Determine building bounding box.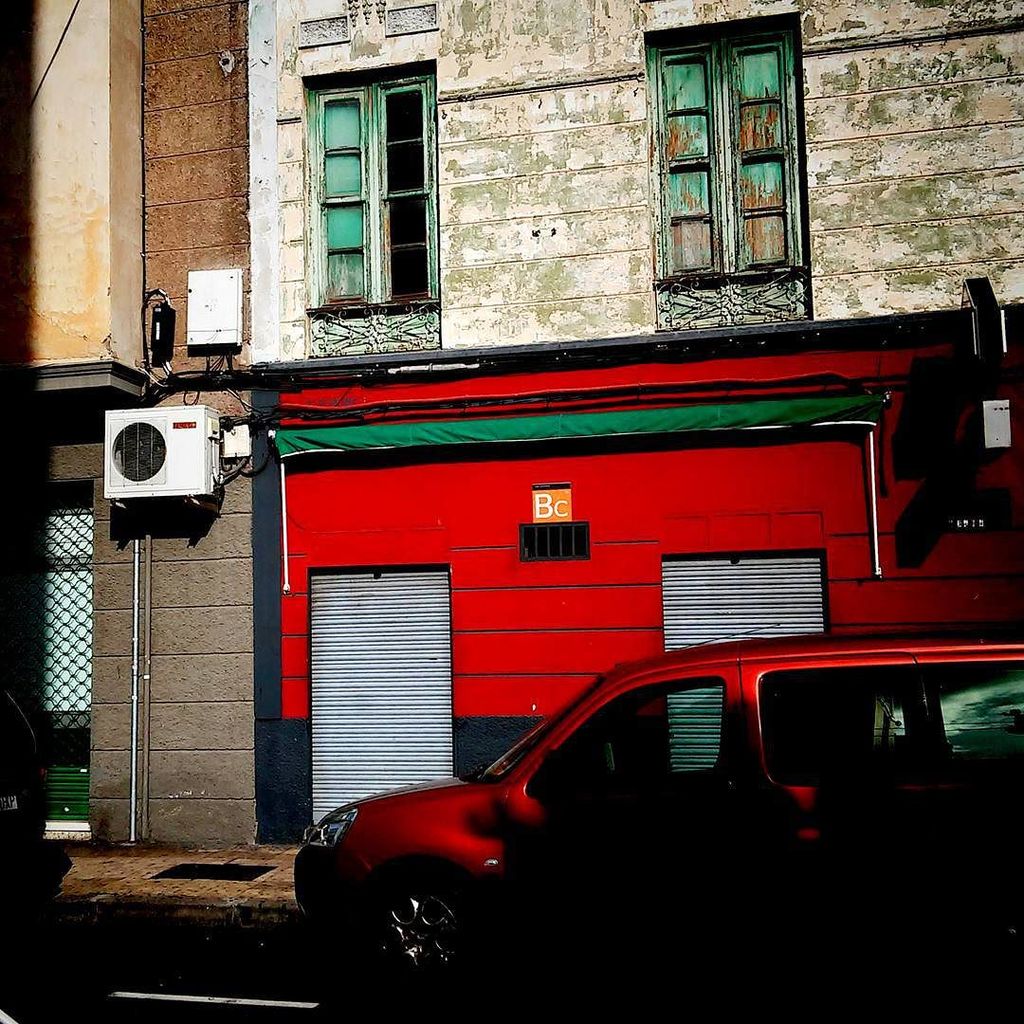
Determined: 0, 0, 256, 848.
